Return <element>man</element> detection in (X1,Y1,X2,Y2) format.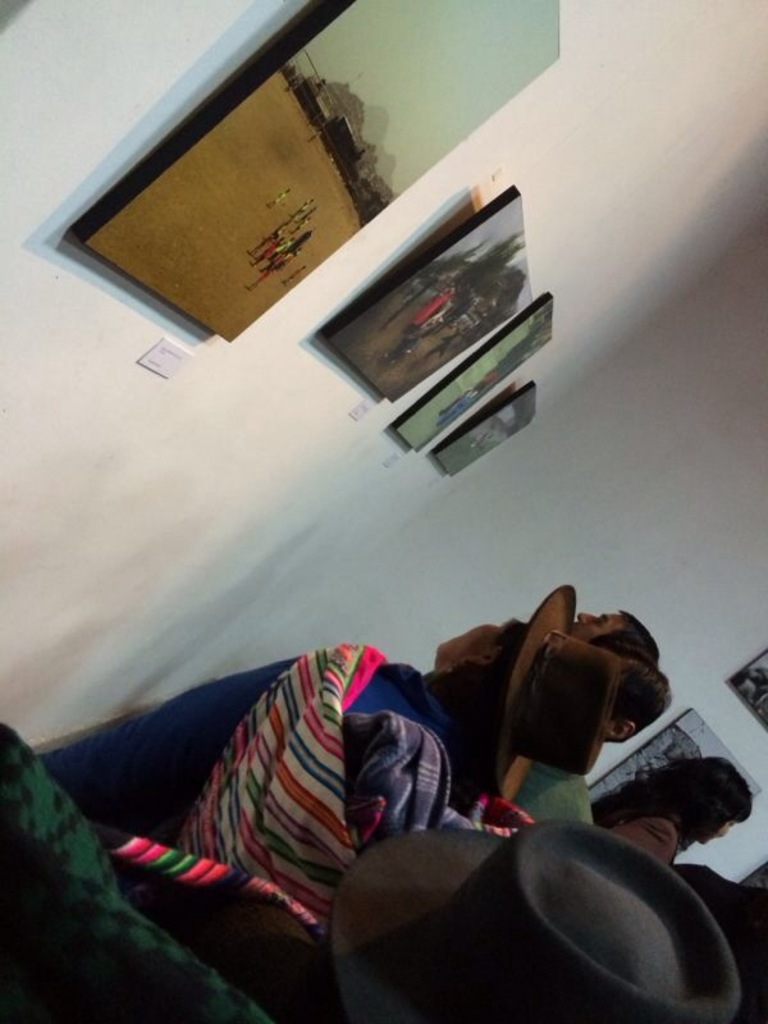
(493,640,682,824).
